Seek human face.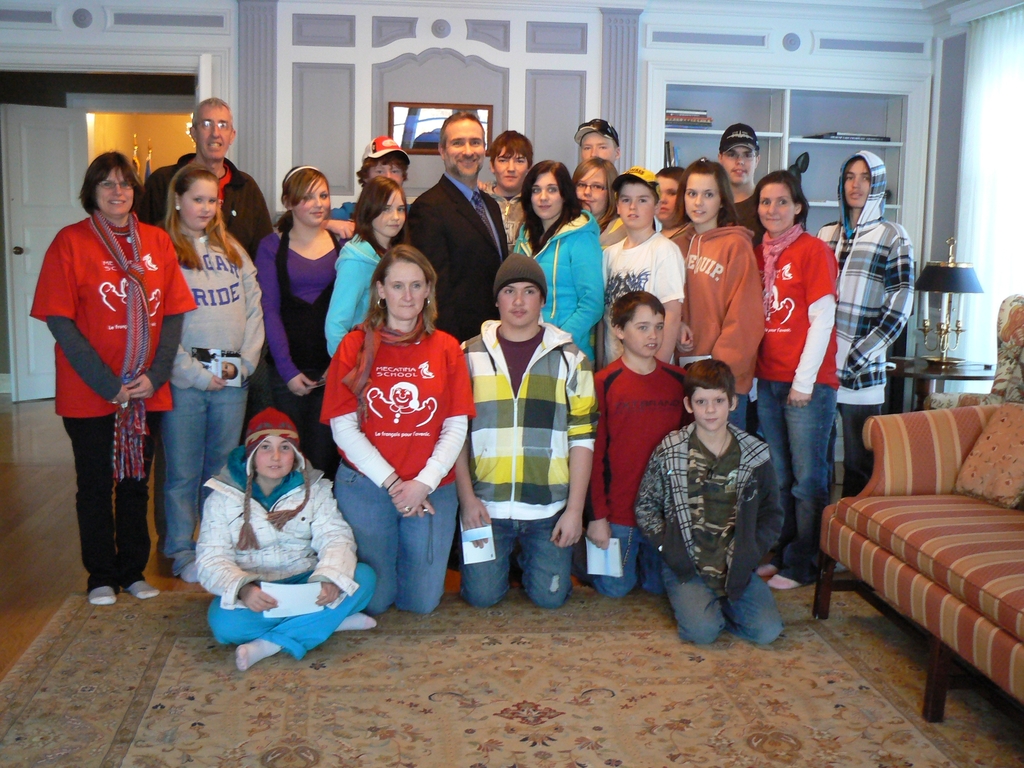
(653,172,681,220).
